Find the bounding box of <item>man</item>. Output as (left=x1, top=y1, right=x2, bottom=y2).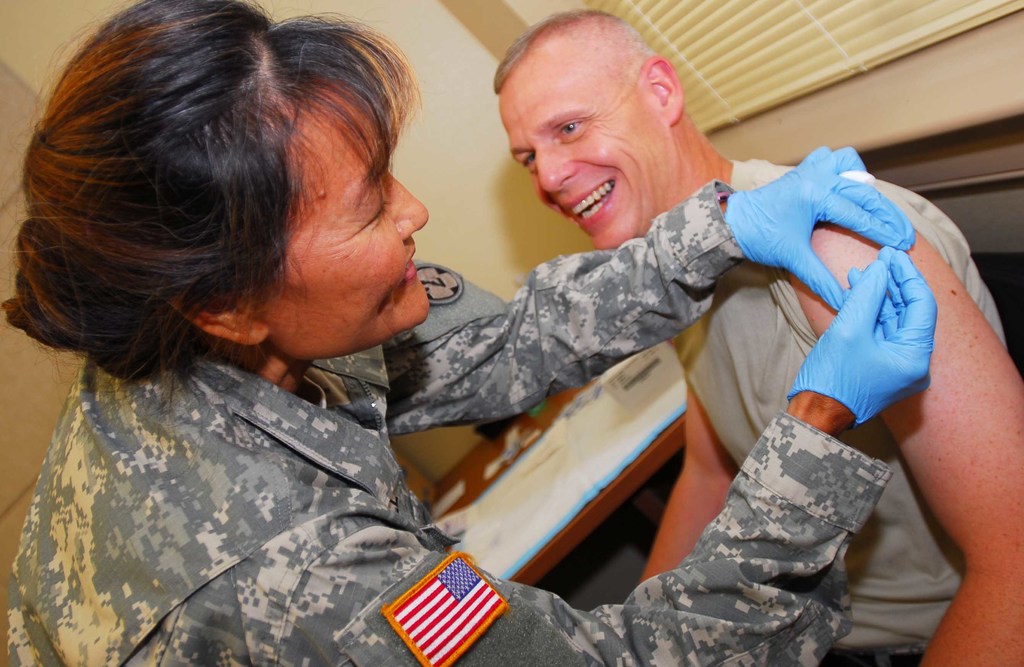
(left=492, top=4, right=1023, bottom=666).
